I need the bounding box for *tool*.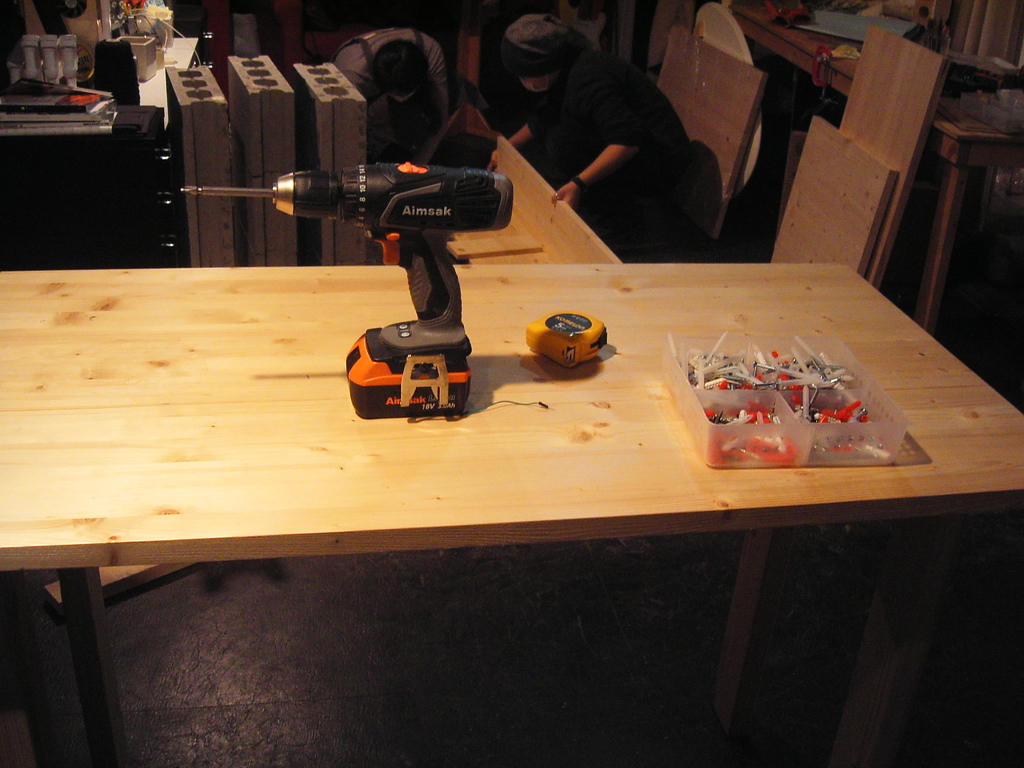
Here it is: 184,163,513,419.
